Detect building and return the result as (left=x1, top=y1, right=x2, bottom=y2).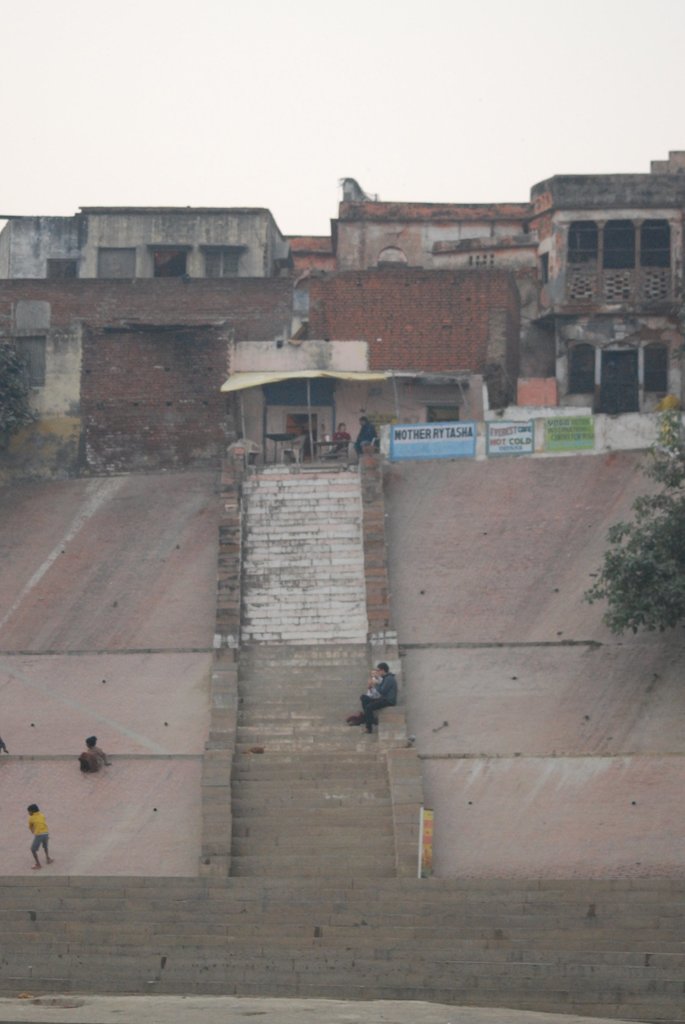
(left=292, top=154, right=684, bottom=465).
